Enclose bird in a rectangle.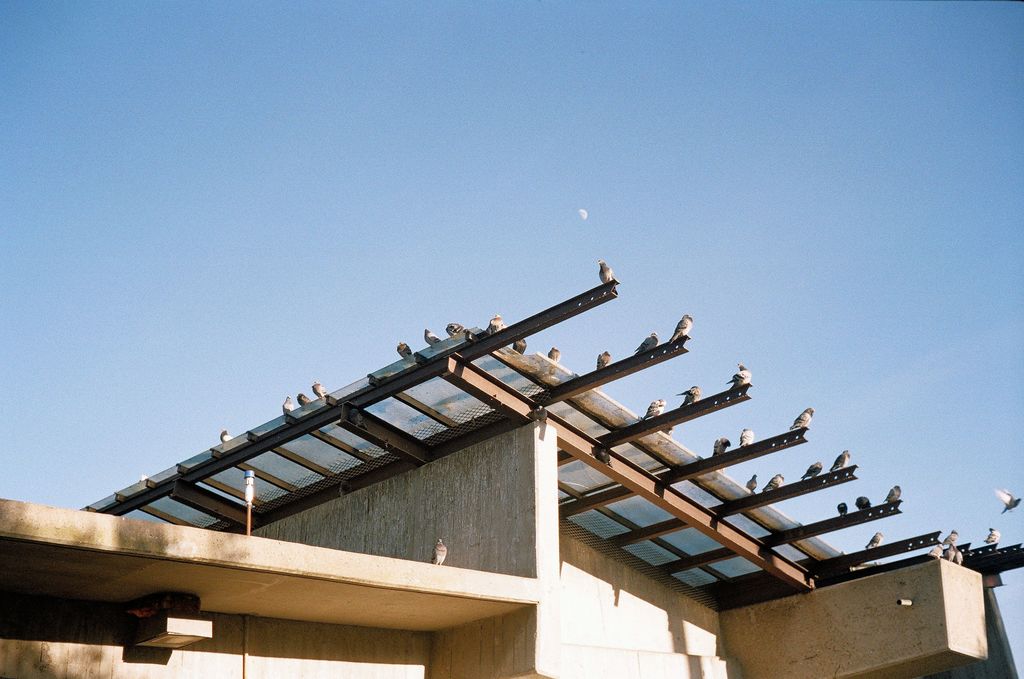
(left=738, top=427, right=753, bottom=447).
